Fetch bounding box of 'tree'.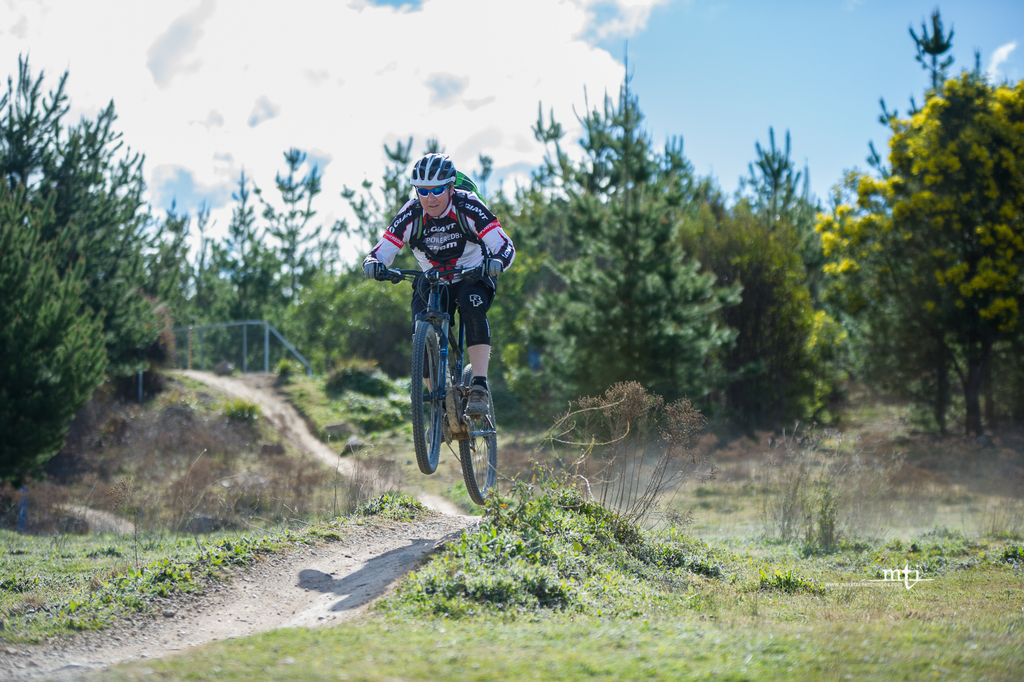
Bbox: 865 3 959 417.
